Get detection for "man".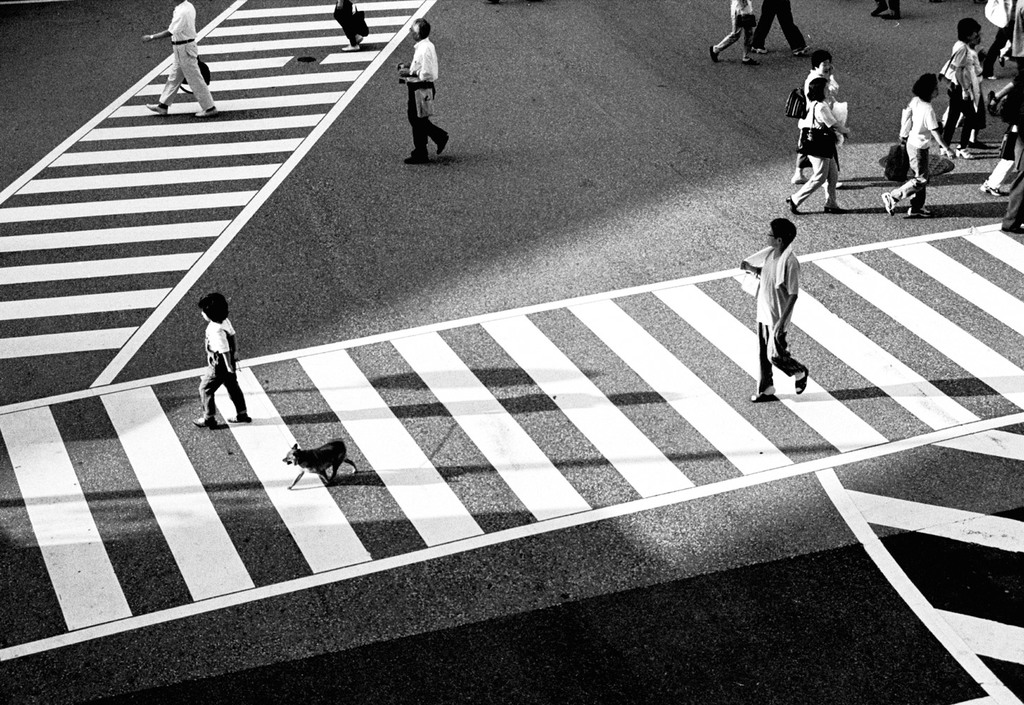
Detection: (x1=729, y1=214, x2=817, y2=405).
